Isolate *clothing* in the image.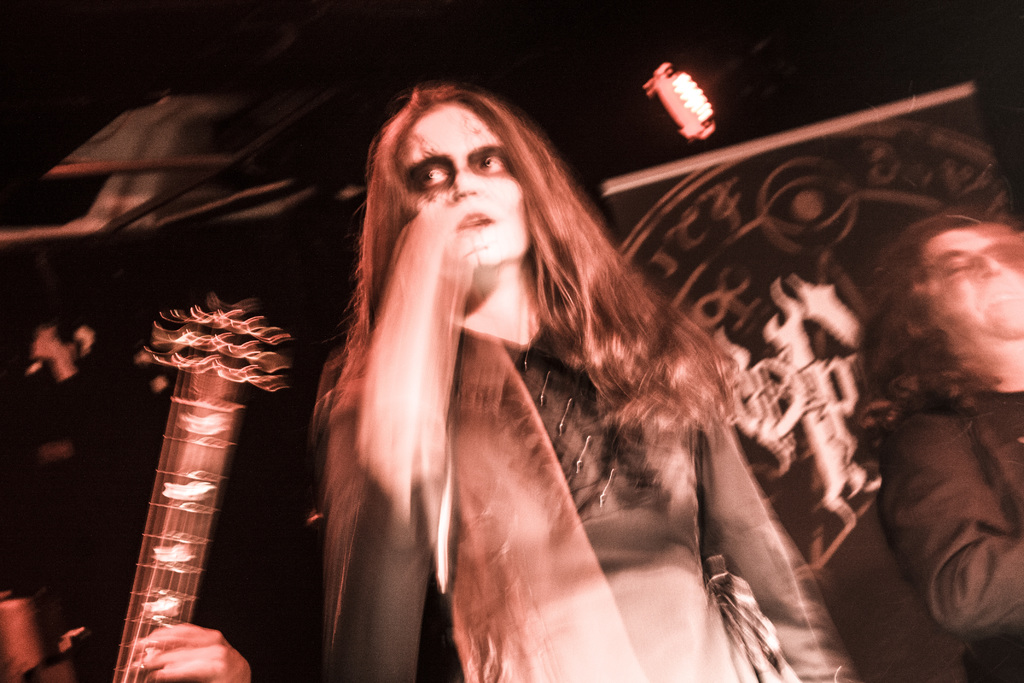
Isolated region: crop(876, 379, 1023, 682).
